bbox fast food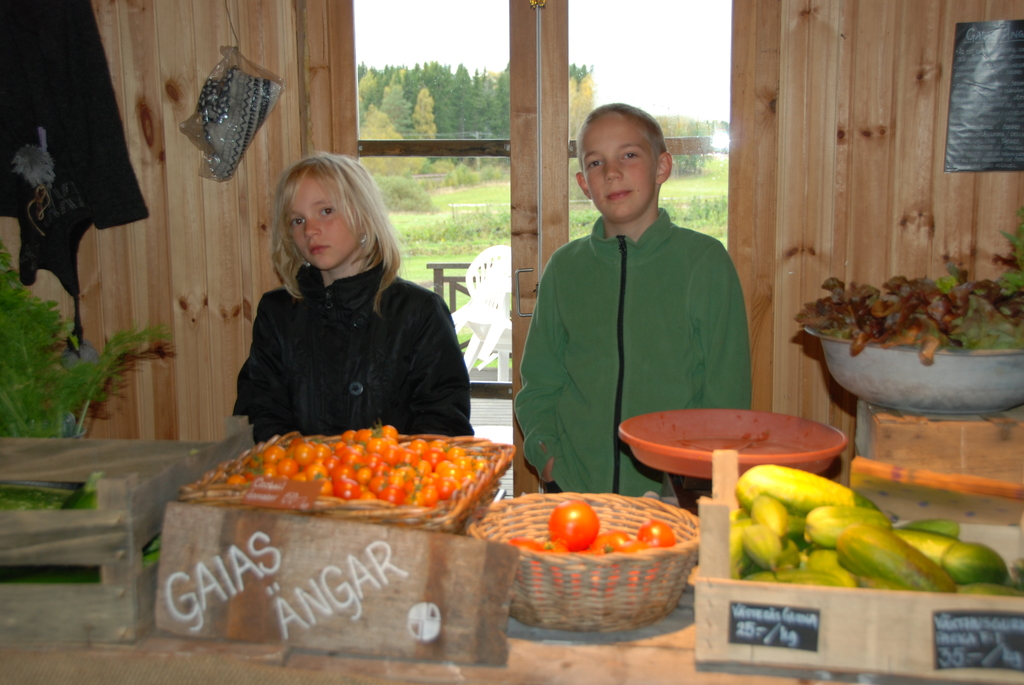
bbox=(640, 522, 675, 547)
